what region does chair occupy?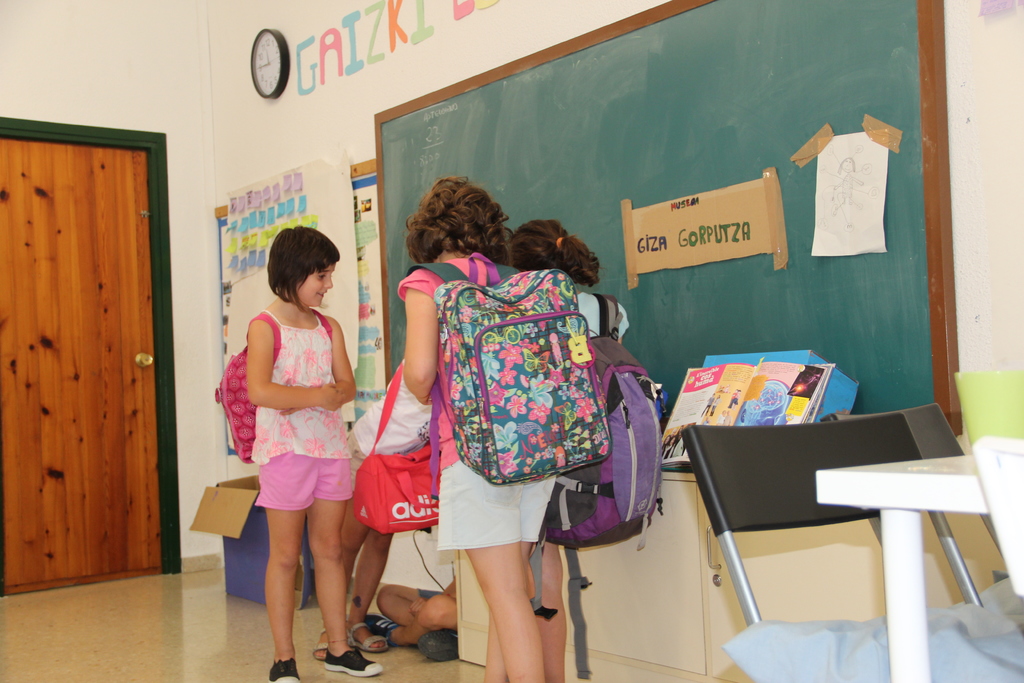
{"x1": 681, "y1": 414, "x2": 987, "y2": 639}.
